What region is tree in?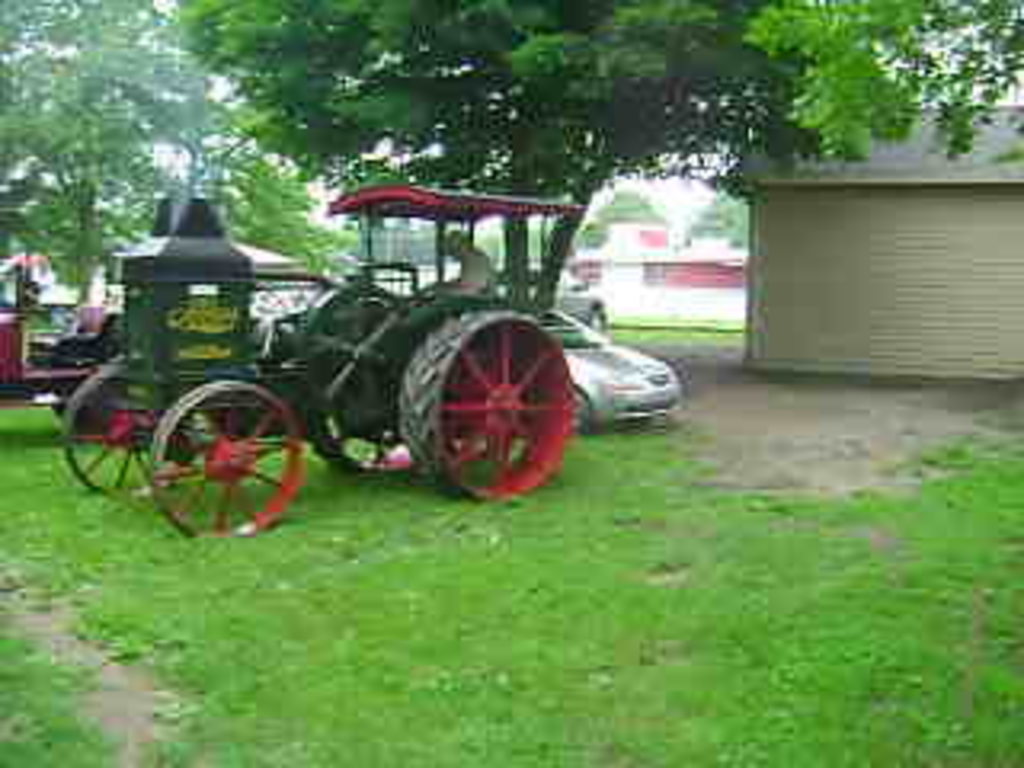
crop(176, 0, 826, 317).
